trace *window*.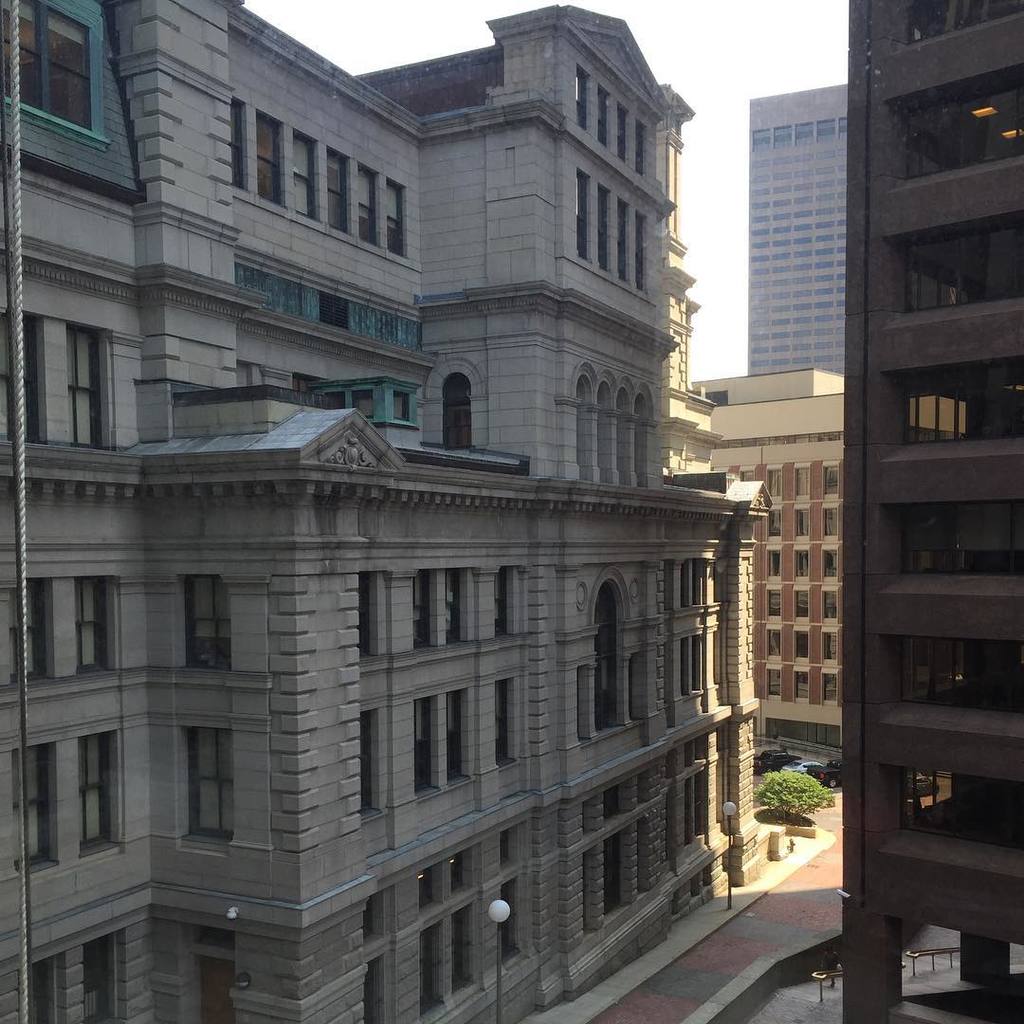
Traced to (x1=764, y1=666, x2=791, y2=698).
